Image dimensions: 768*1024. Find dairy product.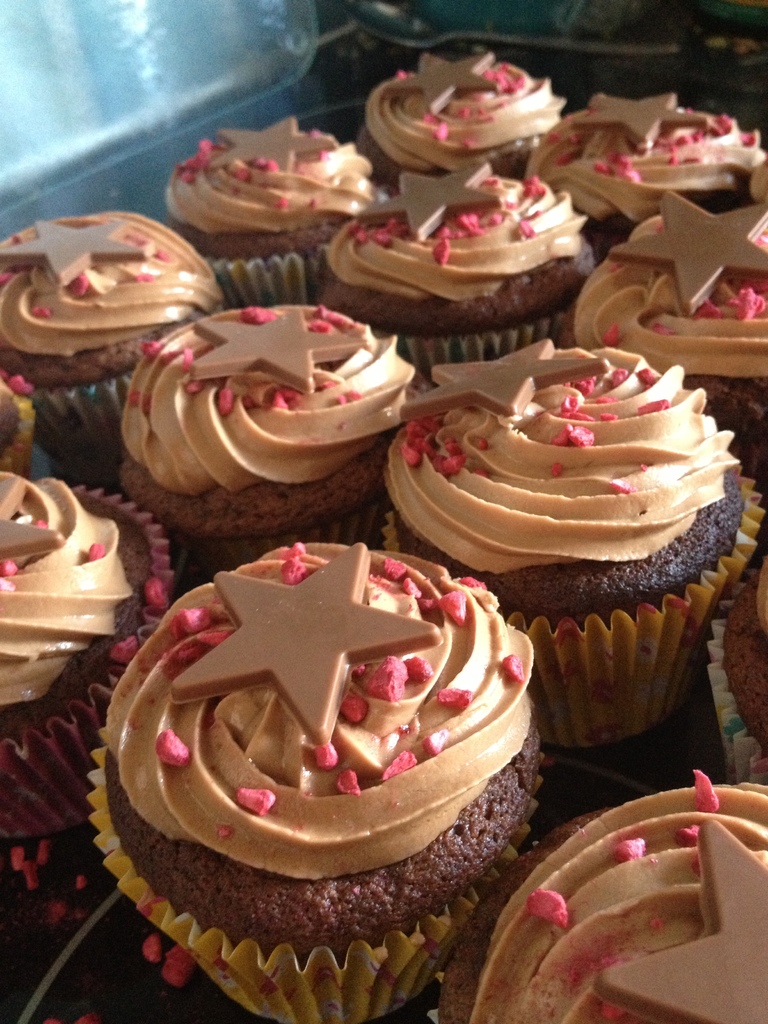
<box>0,470,138,731</box>.
